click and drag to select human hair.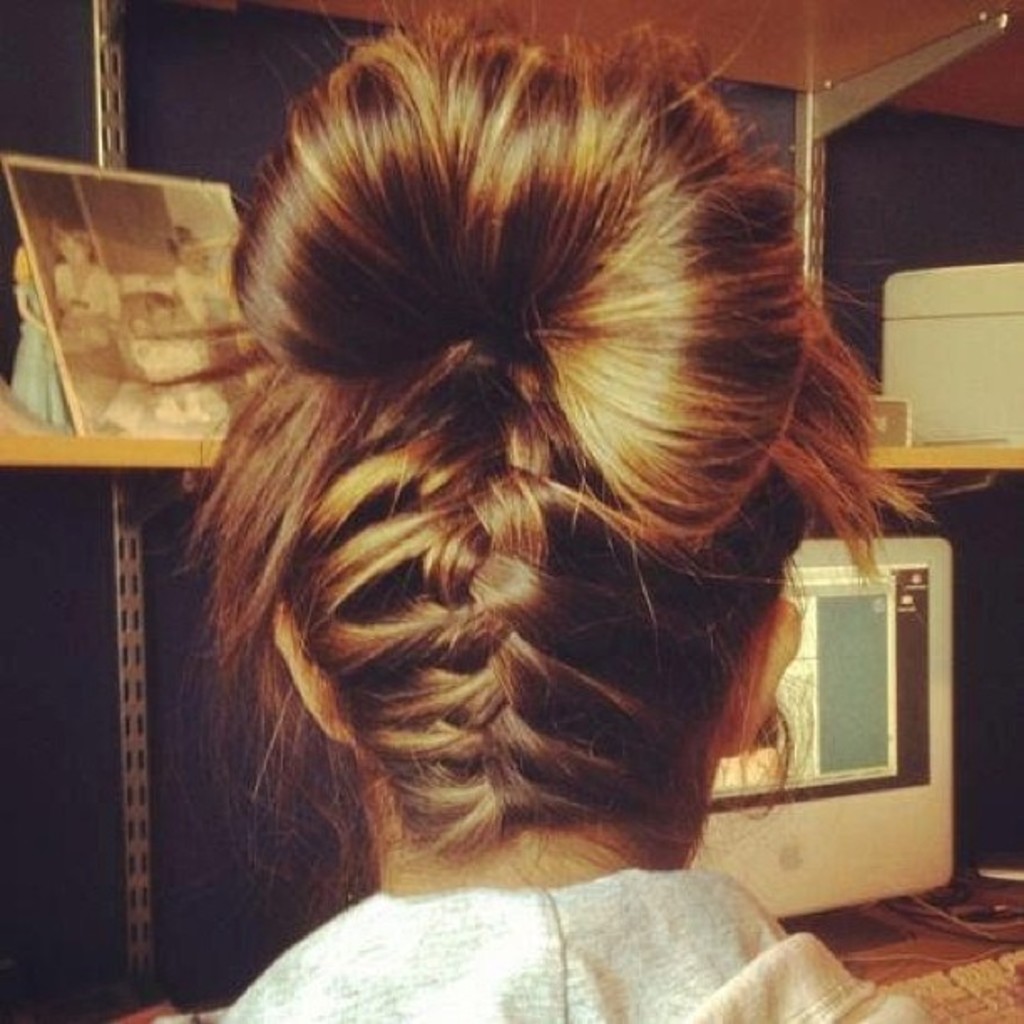
Selection: {"x1": 171, "y1": 0, "x2": 982, "y2": 888}.
